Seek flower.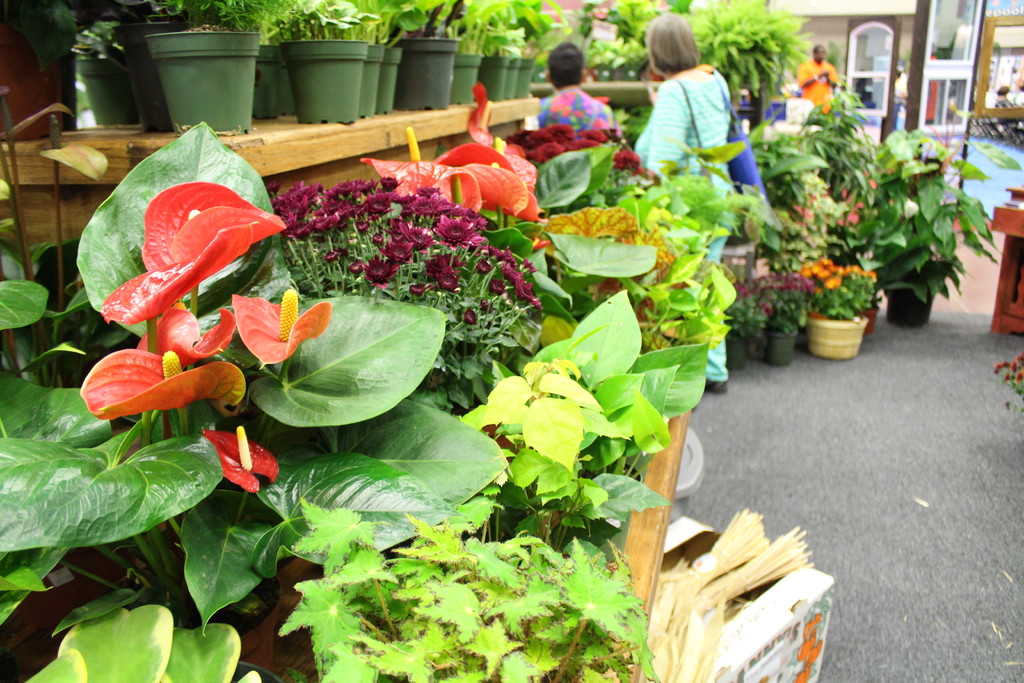
438, 81, 518, 164.
